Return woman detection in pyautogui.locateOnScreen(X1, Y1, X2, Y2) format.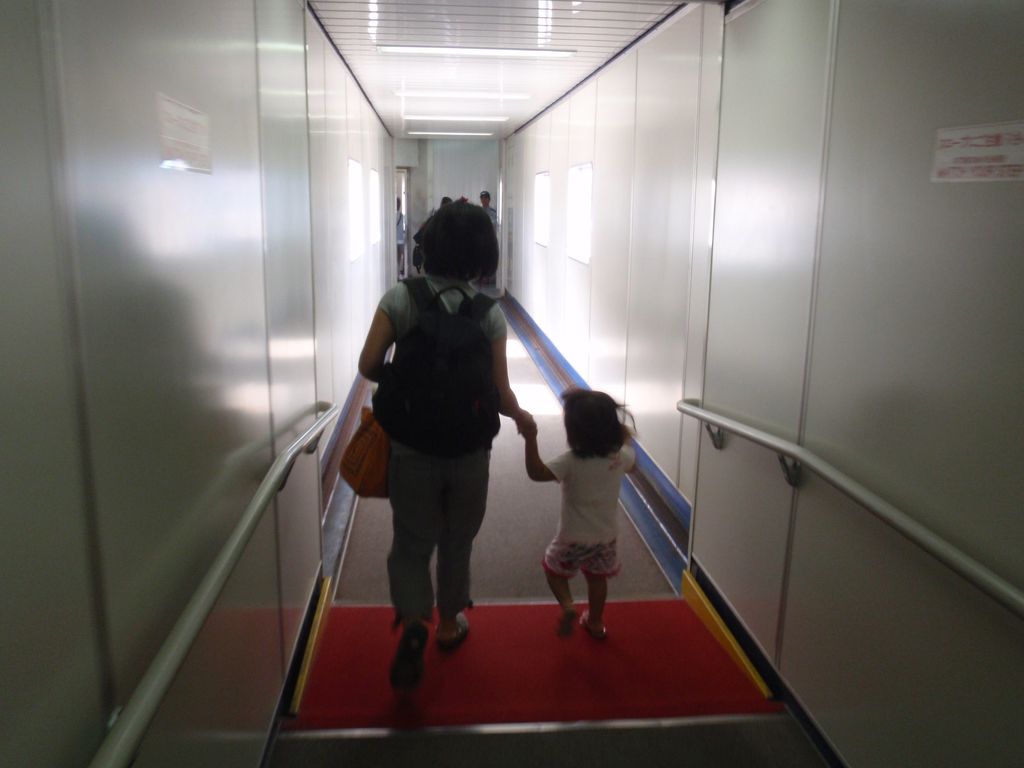
pyautogui.locateOnScreen(328, 238, 590, 639).
